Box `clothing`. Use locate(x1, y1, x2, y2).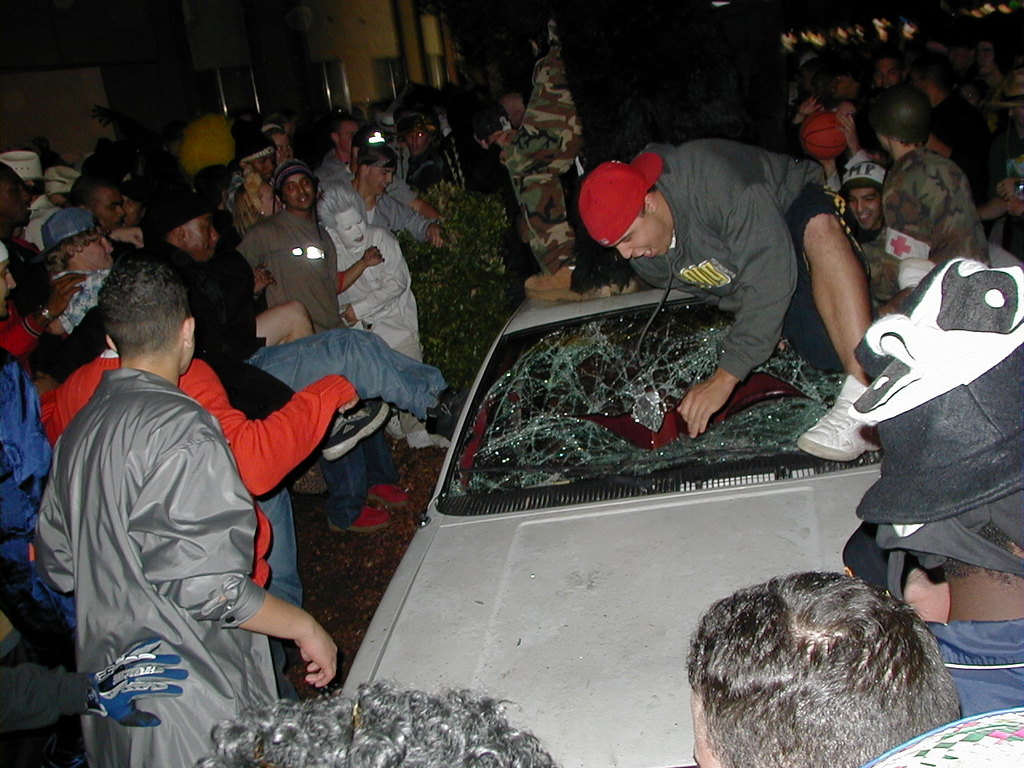
locate(0, 650, 90, 741).
